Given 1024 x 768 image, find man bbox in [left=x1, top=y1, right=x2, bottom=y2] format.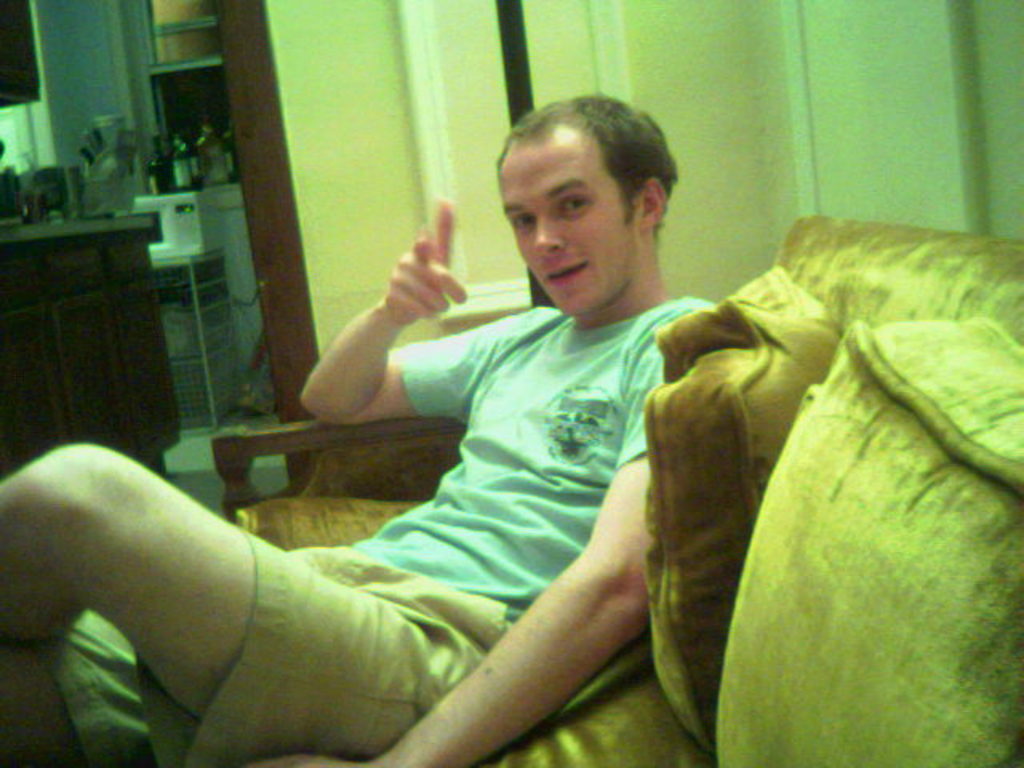
[left=0, top=96, right=722, bottom=766].
